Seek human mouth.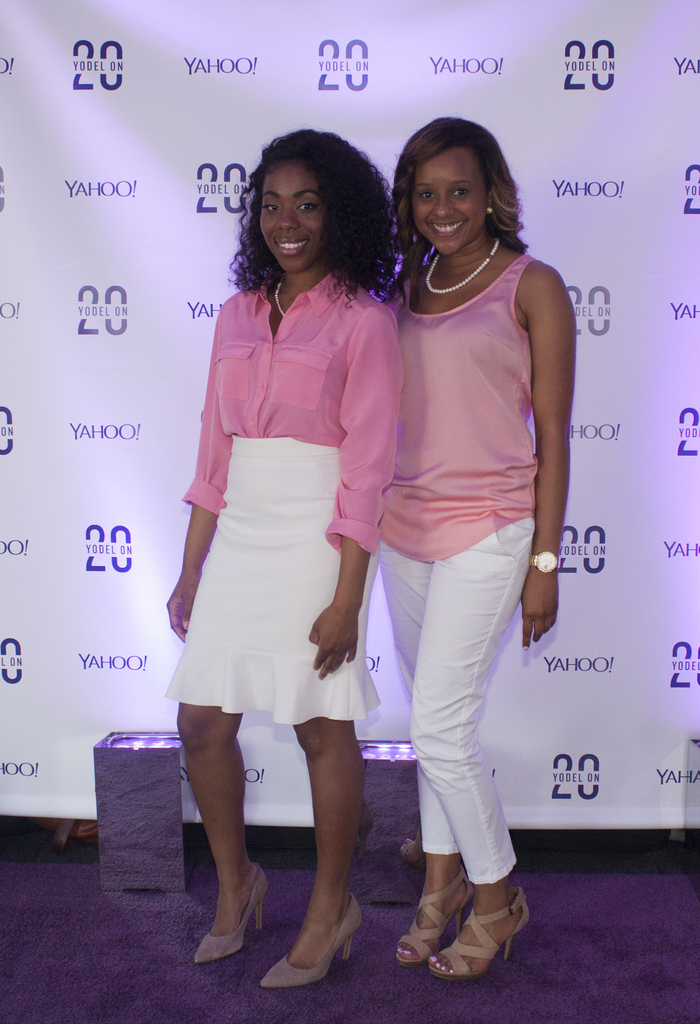
[428, 221, 466, 237].
